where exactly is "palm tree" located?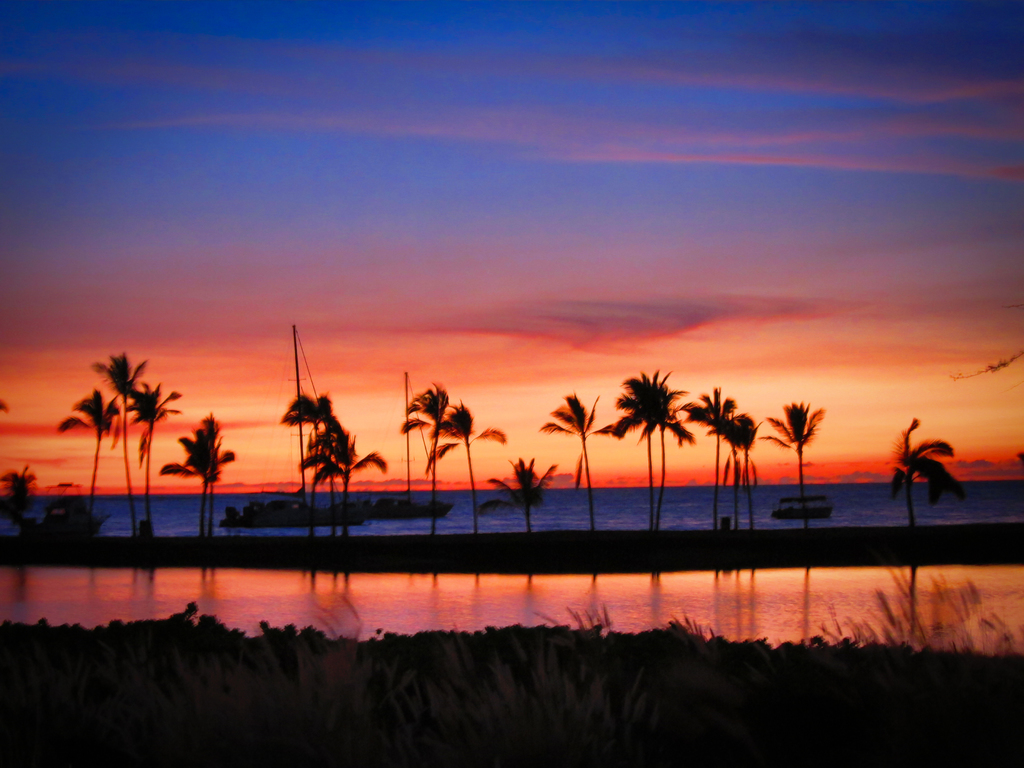
Its bounding box is x1=762 y1=403 x2=825 y2=534.
